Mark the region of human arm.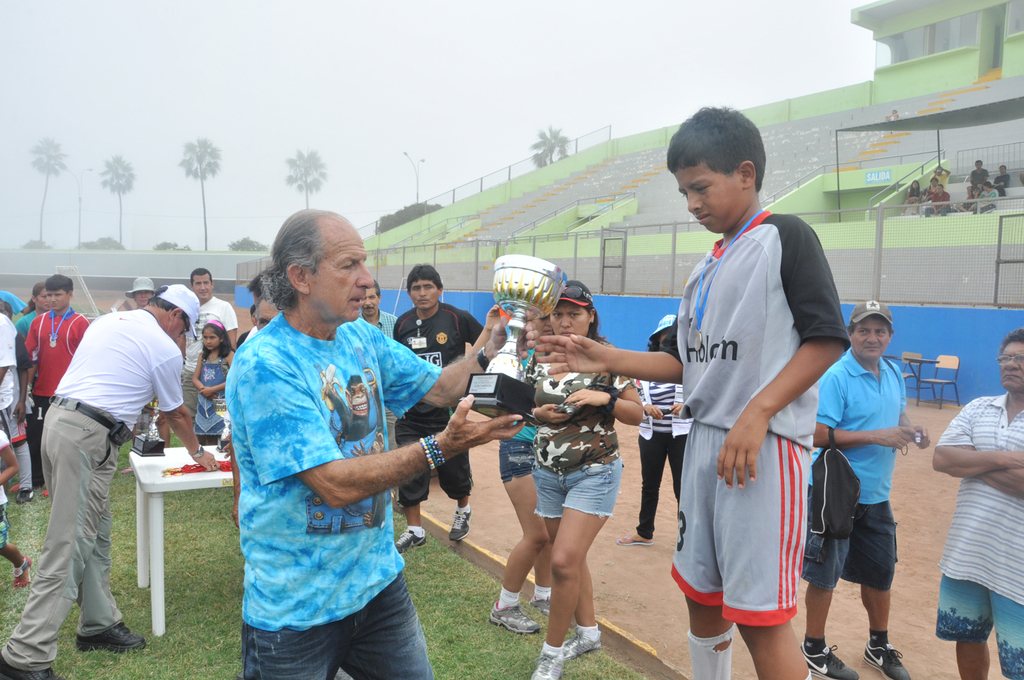
Region: [707, 212, 856, 497].
